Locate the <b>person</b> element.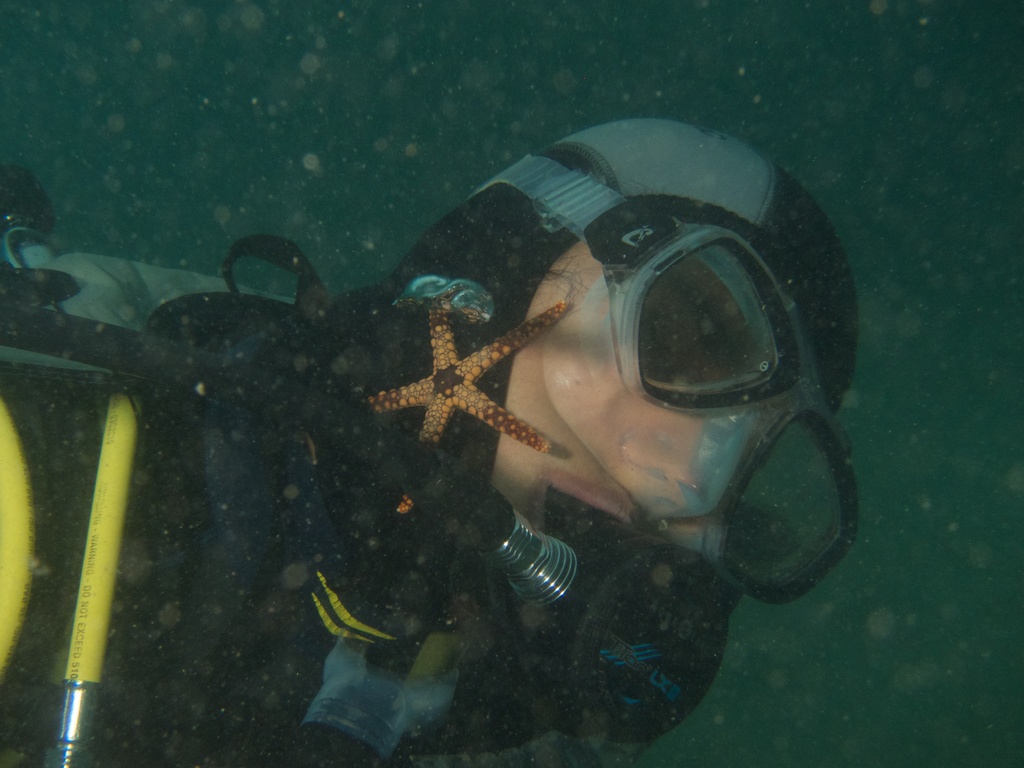
Element bbox: left=0, top=116, right=859, bottom=767.
